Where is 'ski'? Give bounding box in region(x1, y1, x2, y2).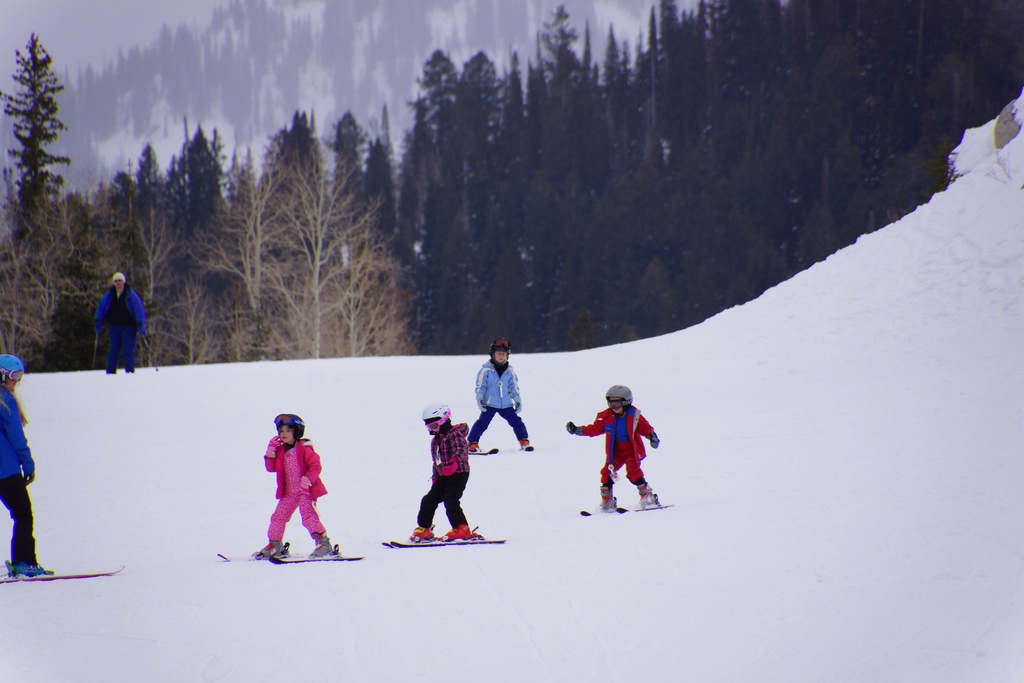
region(576, 491, 614, 517).
